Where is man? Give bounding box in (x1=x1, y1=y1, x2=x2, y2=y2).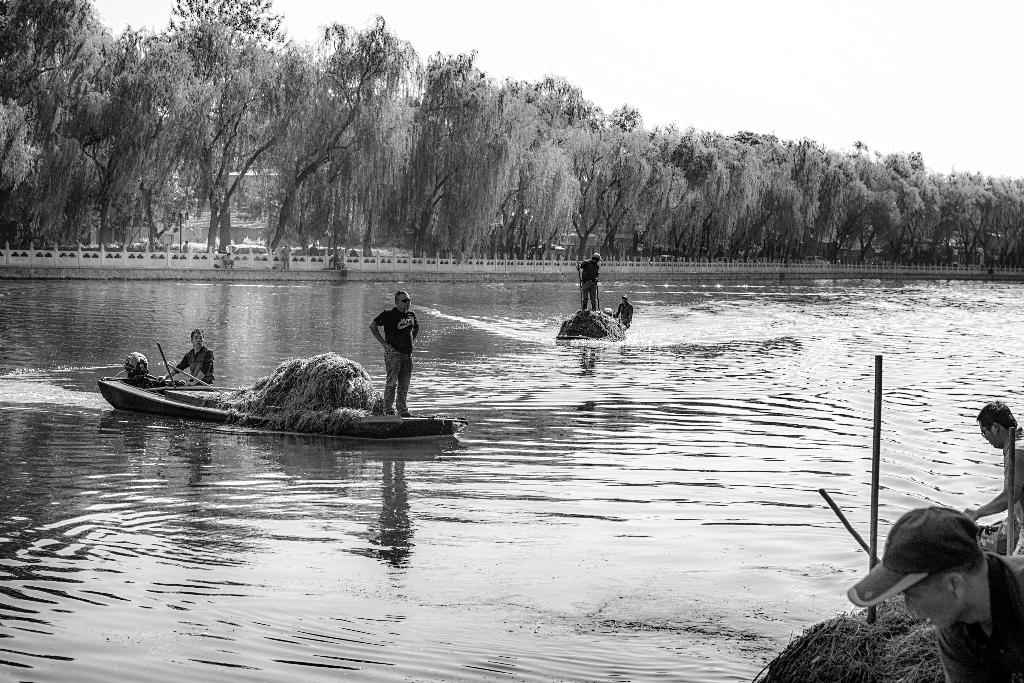
(x1=161, y1=331, x2=216, y2=386).
